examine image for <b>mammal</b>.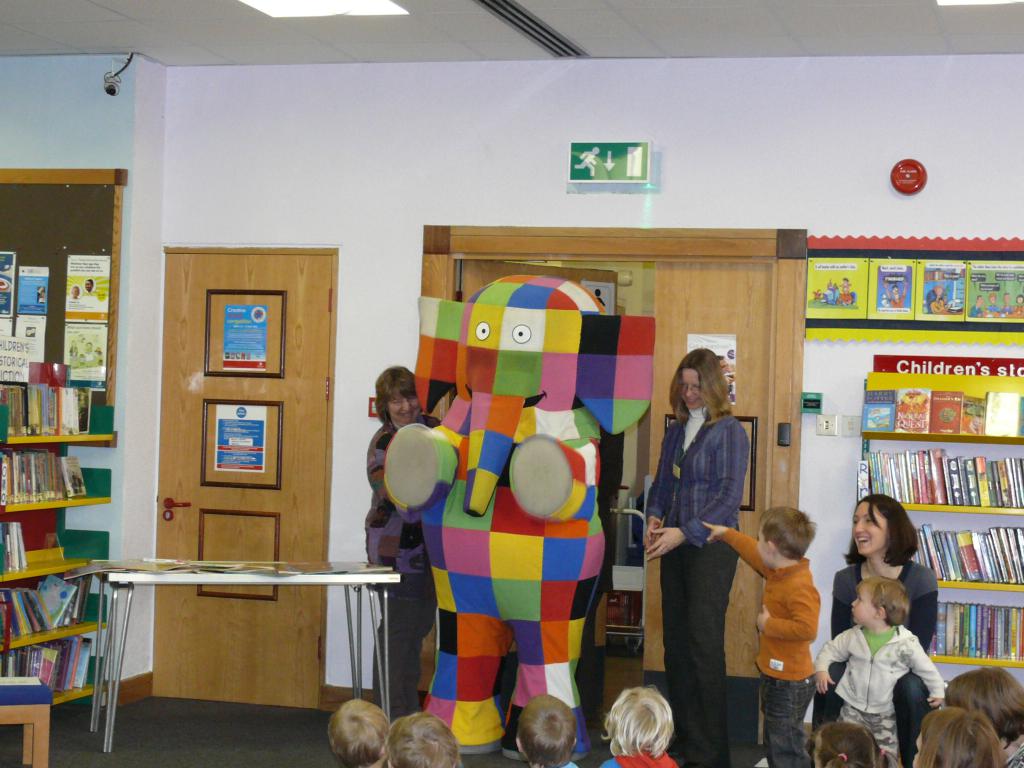
Examination result: Rect(837, 276, 853, 305).
